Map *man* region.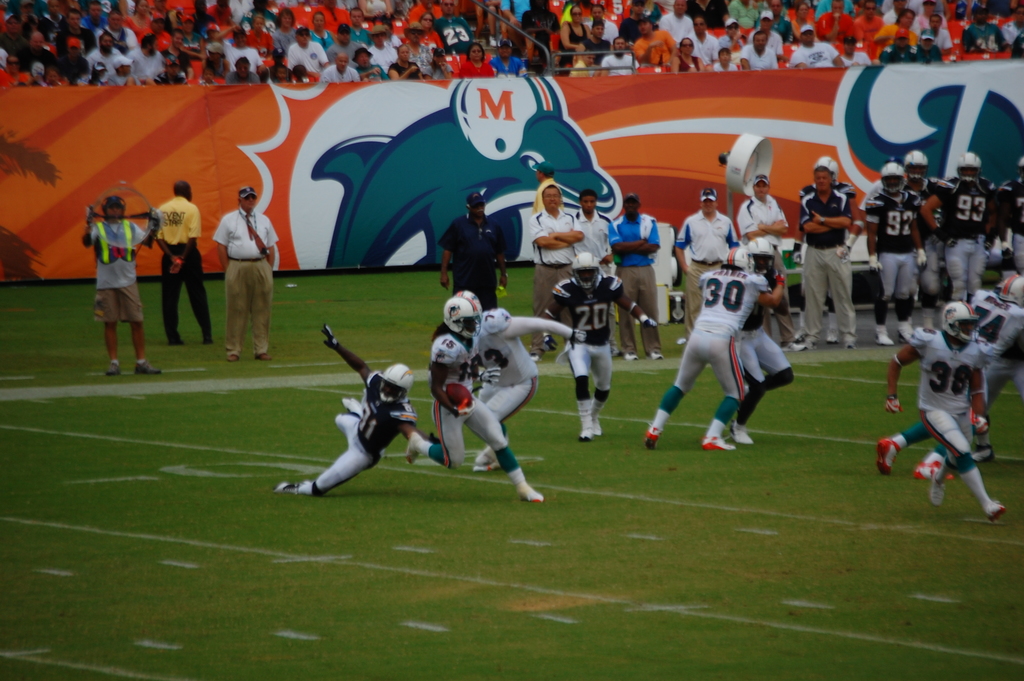
Mapped to 856:1:884:44.
